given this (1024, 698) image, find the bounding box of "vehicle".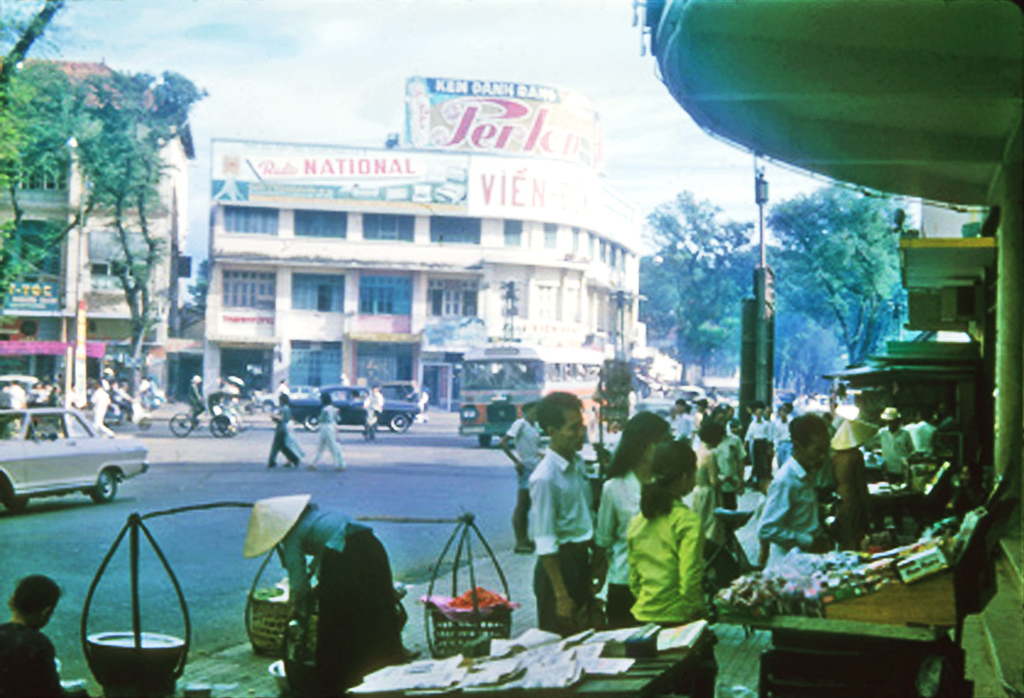
[left=167, top=385, right=251, bottom=439].
